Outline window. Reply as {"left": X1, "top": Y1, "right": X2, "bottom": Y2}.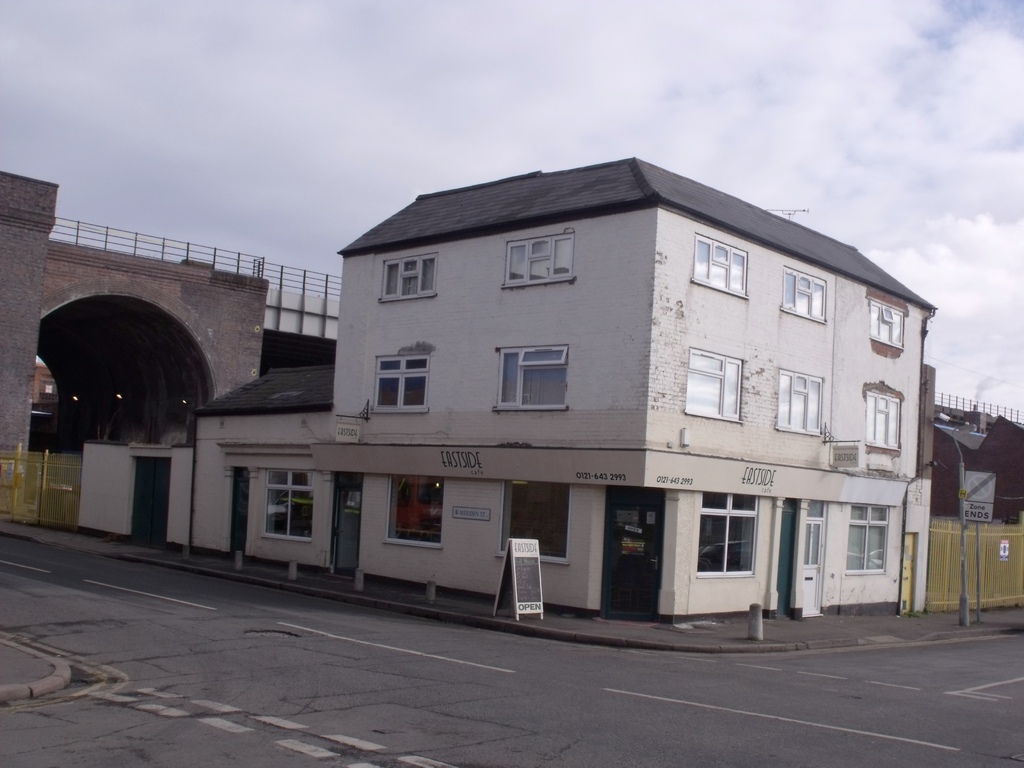
{"left": 867, "top": 294, "right": 906, "bottom": 351}.
